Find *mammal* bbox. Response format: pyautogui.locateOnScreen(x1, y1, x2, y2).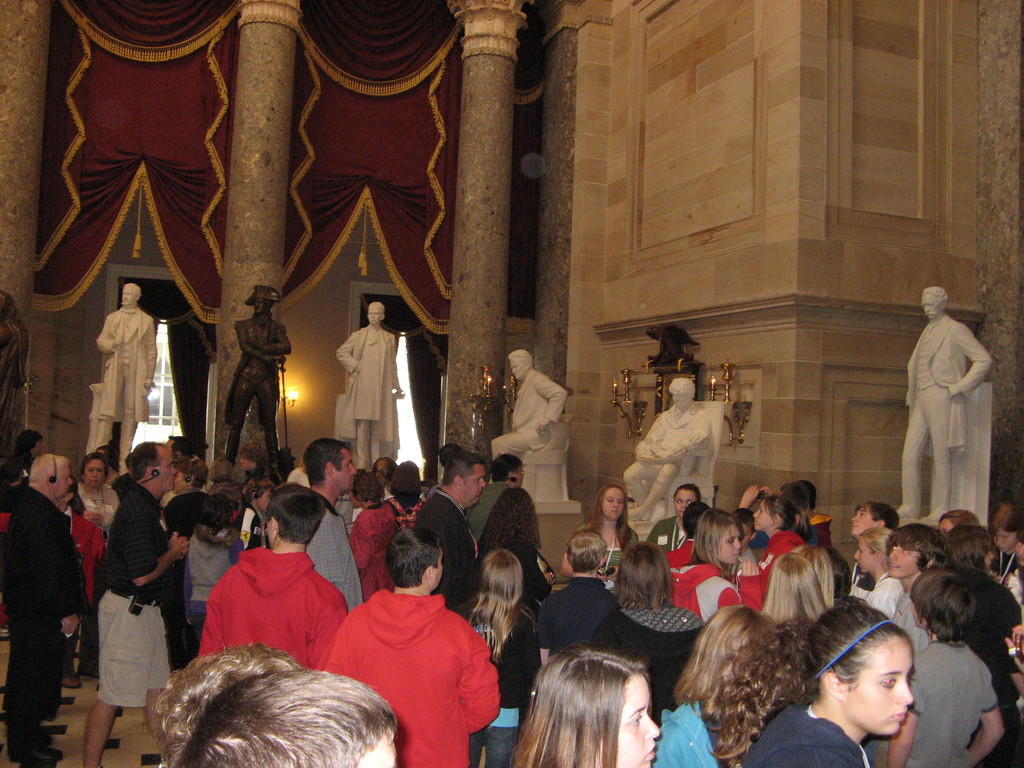
pyautogui.locateOnScreen(646, 479, 702, 569).
